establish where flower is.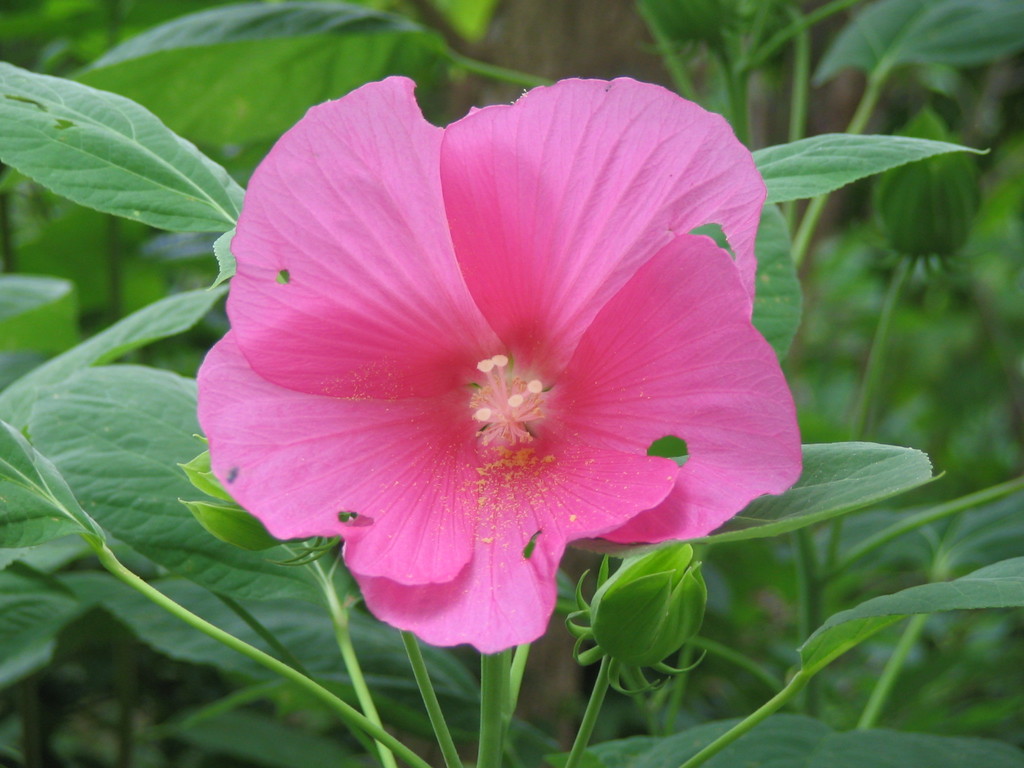
Established at {"left": 188, "top": 70, "right": 795, "bottom": 672}.
